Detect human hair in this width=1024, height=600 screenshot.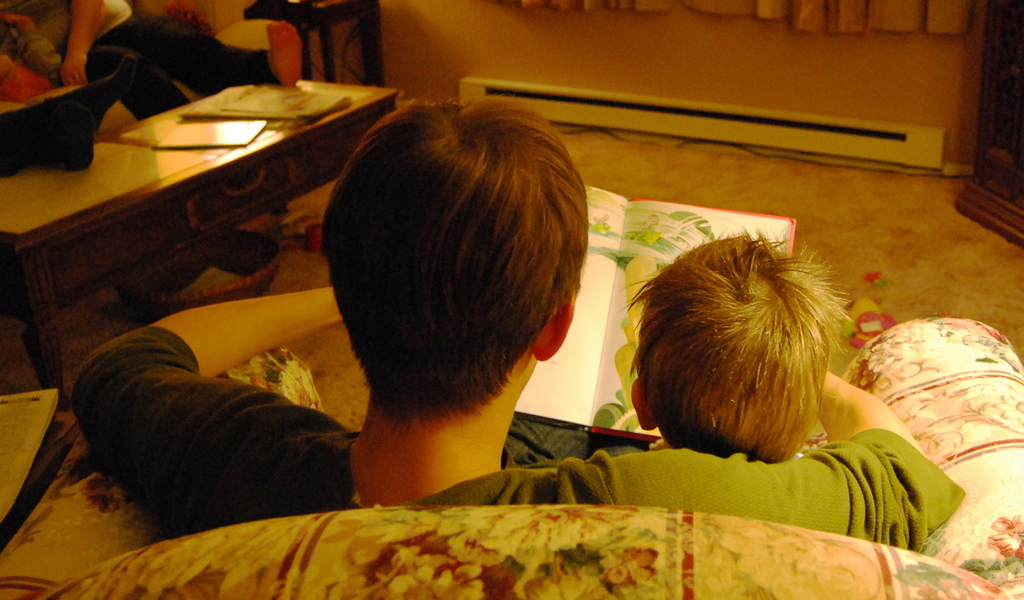
Detection: crop(324, 86, 577, 457).
